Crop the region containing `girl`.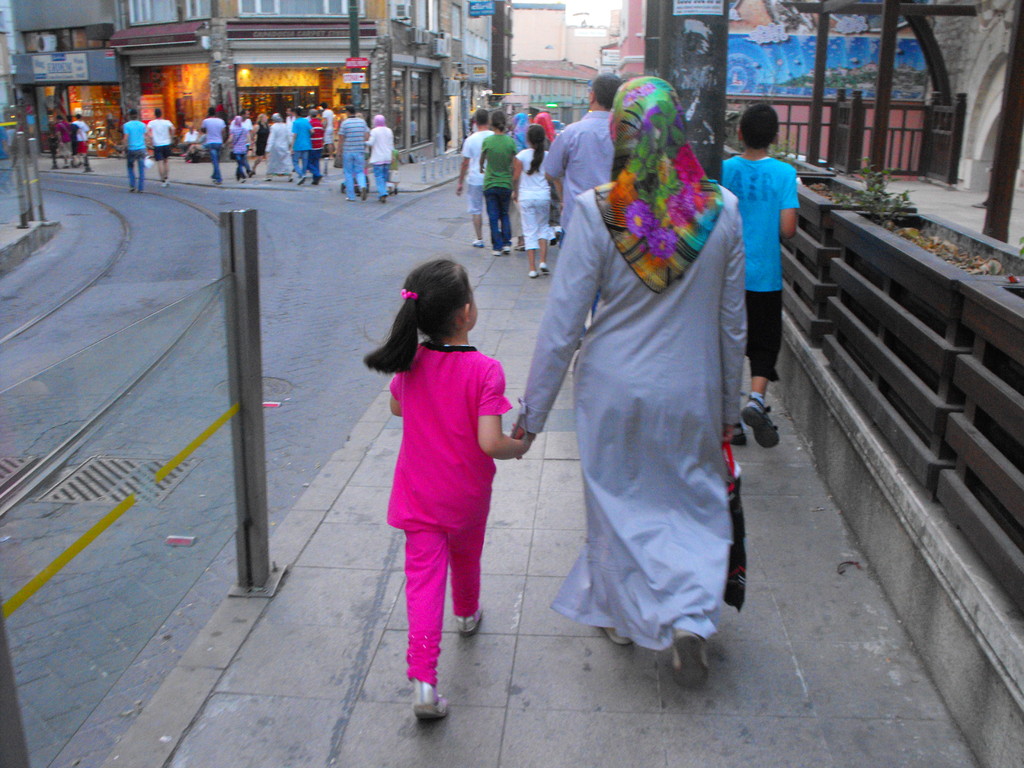
Crop region: (365, 252, 535, 722).
